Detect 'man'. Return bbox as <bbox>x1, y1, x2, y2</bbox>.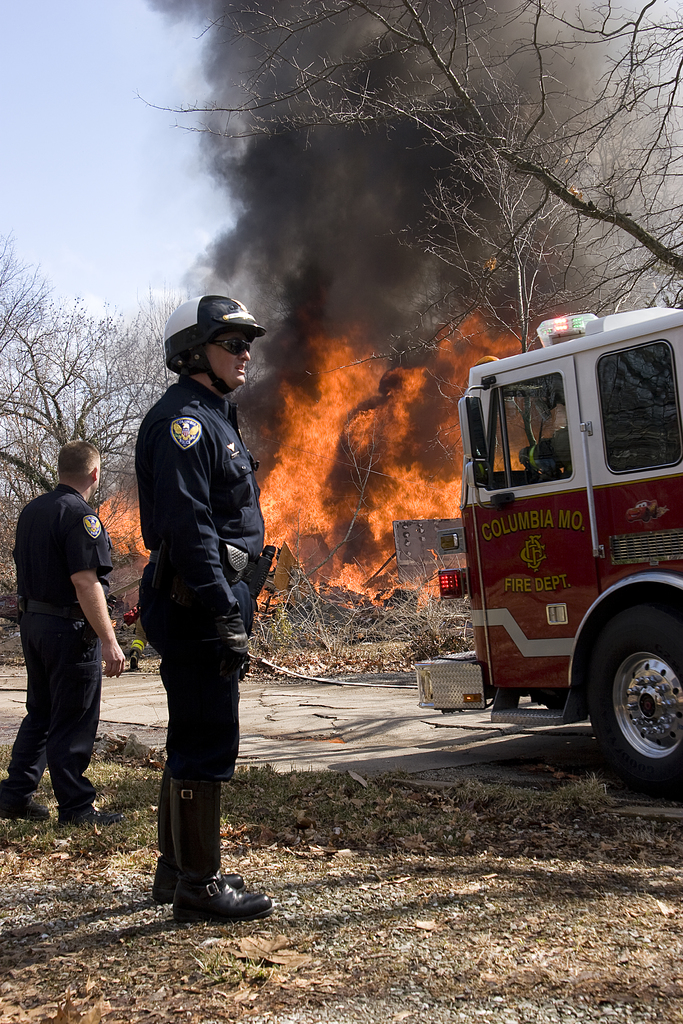
<bbox>13, 426, 126, 842</bbox>.
